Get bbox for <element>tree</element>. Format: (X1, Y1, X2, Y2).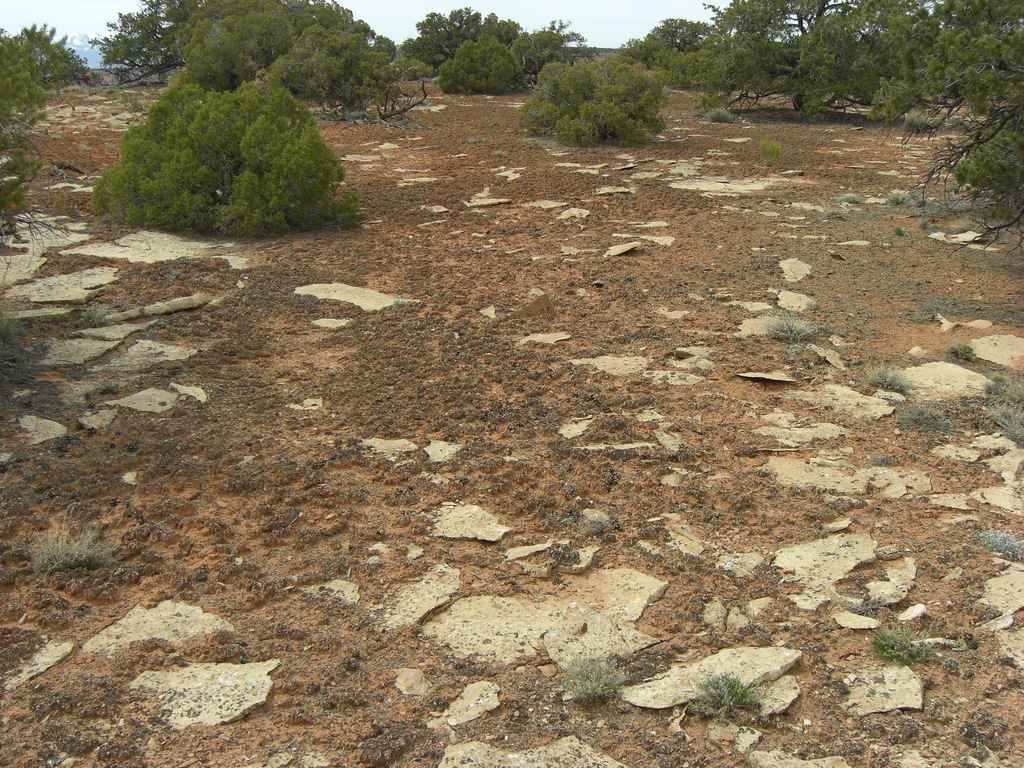
(0, 36, 88, 292).
